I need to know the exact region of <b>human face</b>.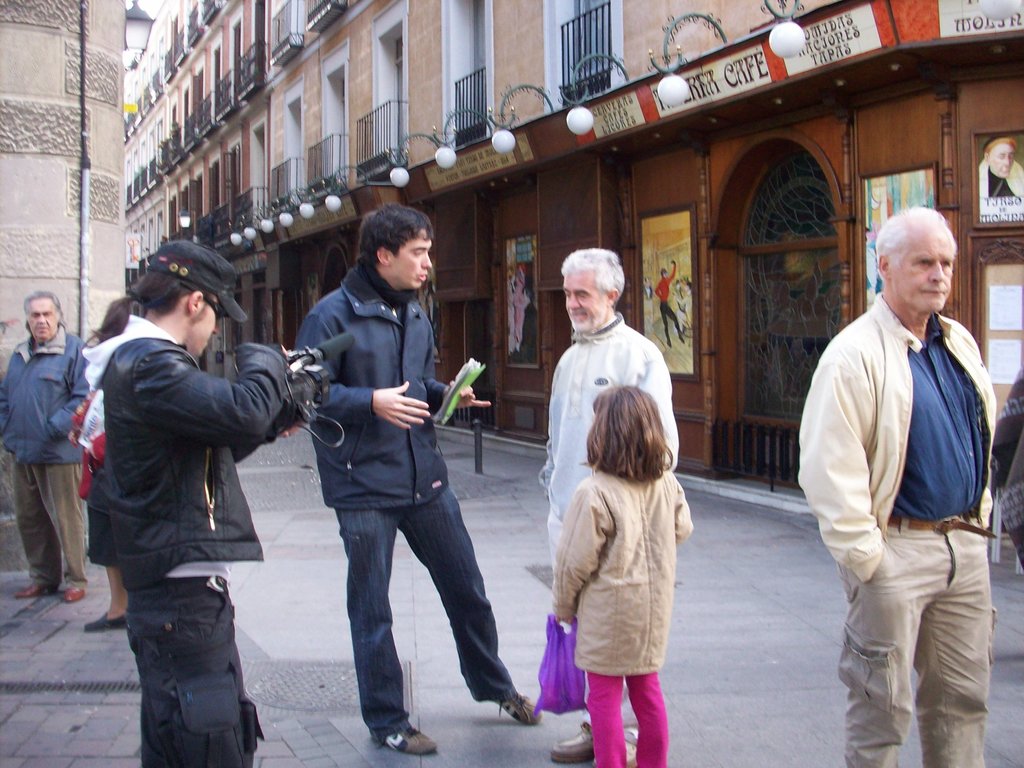
Region: (29,299,58,339).
